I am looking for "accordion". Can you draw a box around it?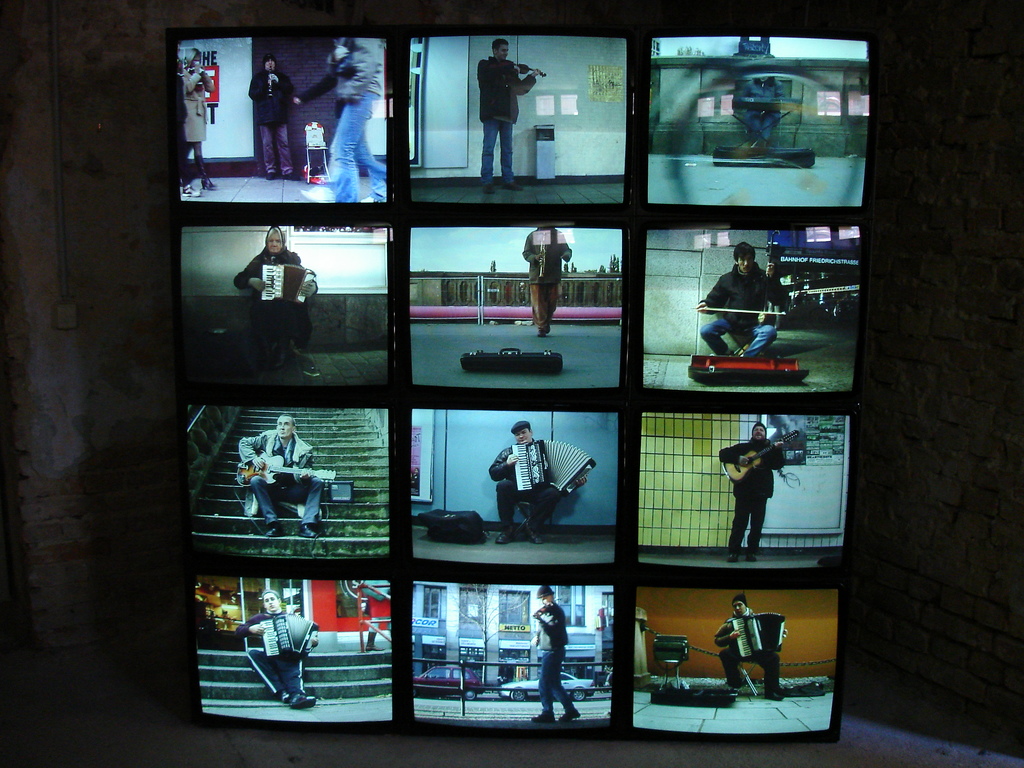
Sure, the bounding box is region(248, 611, 321, 651).
